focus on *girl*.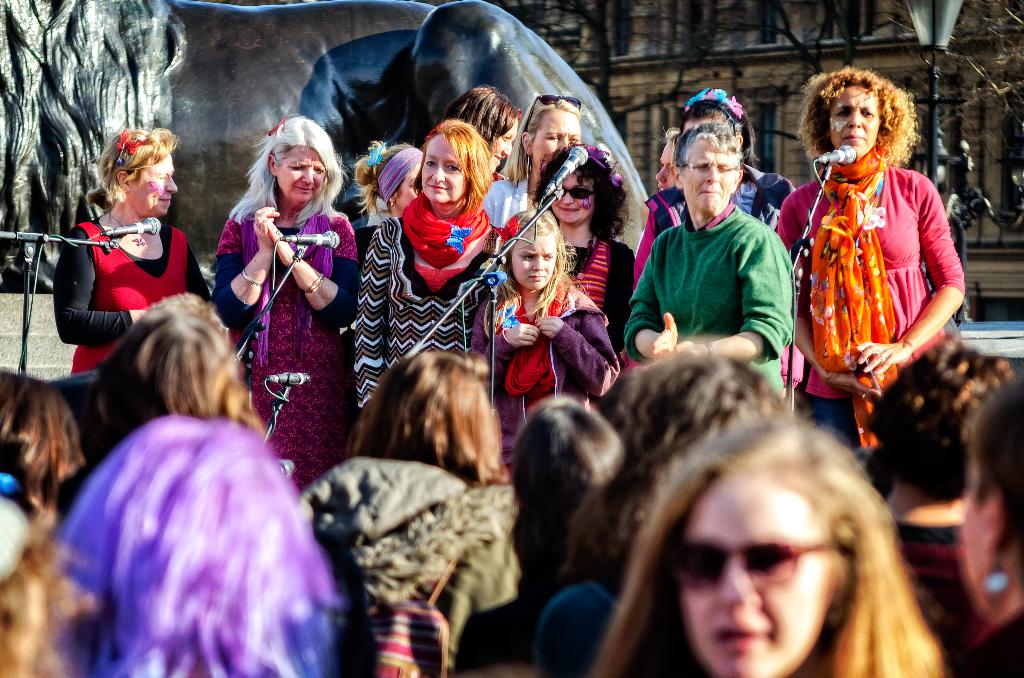
Focused at {"x1": 349, "y1": 138, "x2": 422, "y2": 220}.
